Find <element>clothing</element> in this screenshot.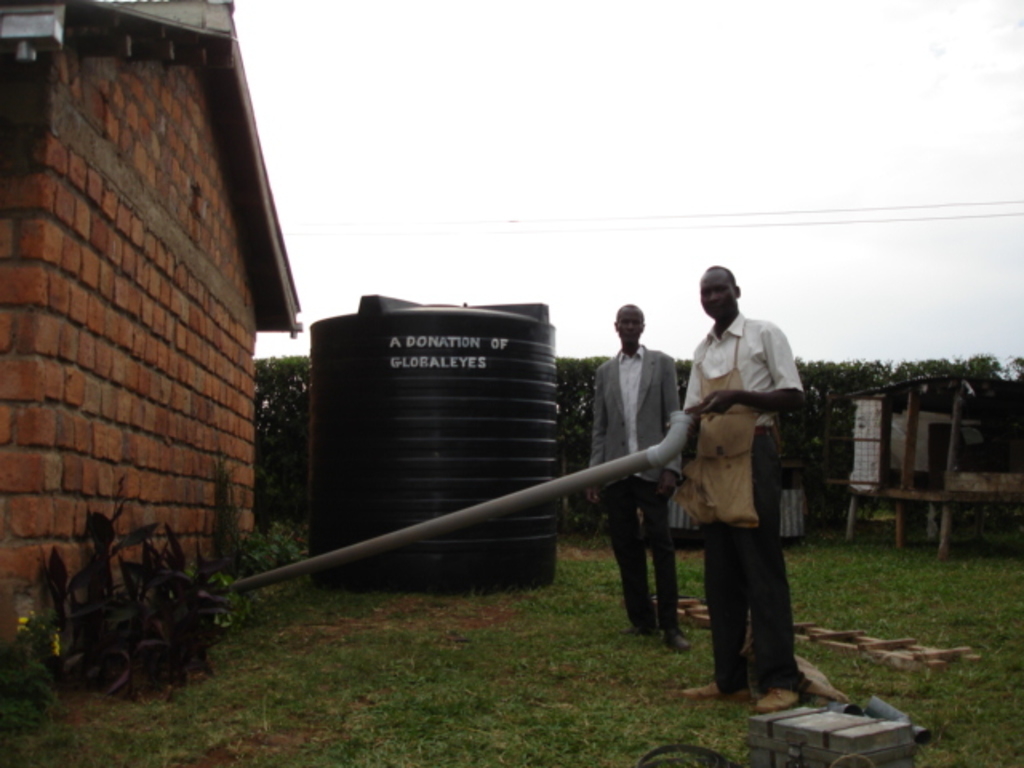
The bounding box for <element>clothing</element> is box=[670, 262, 805, 654].
